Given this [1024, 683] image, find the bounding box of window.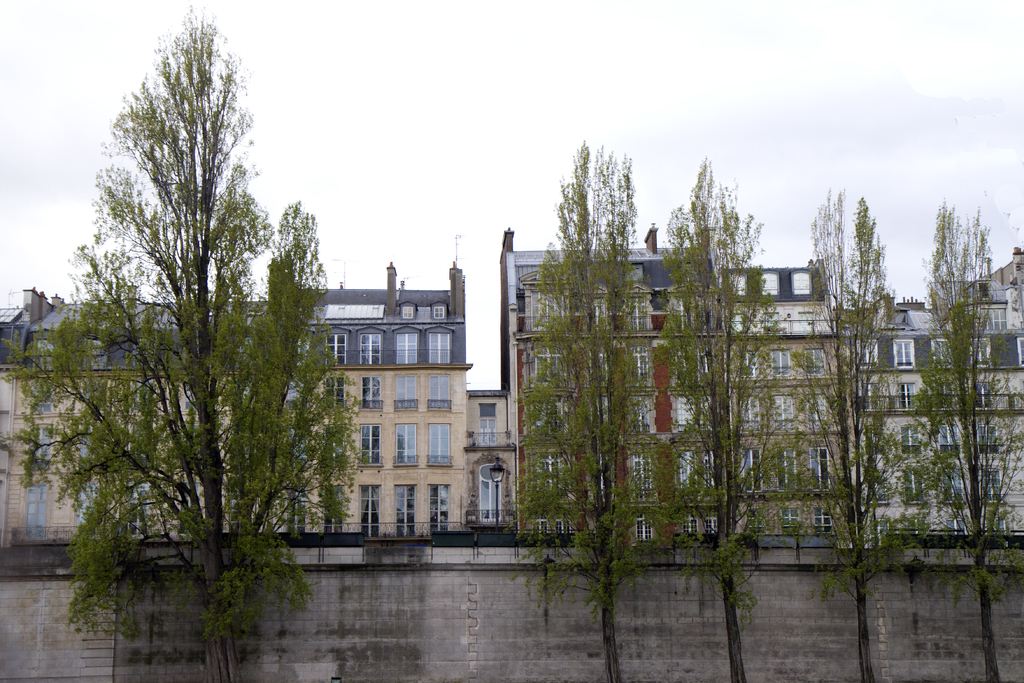
362,486,378,538.
